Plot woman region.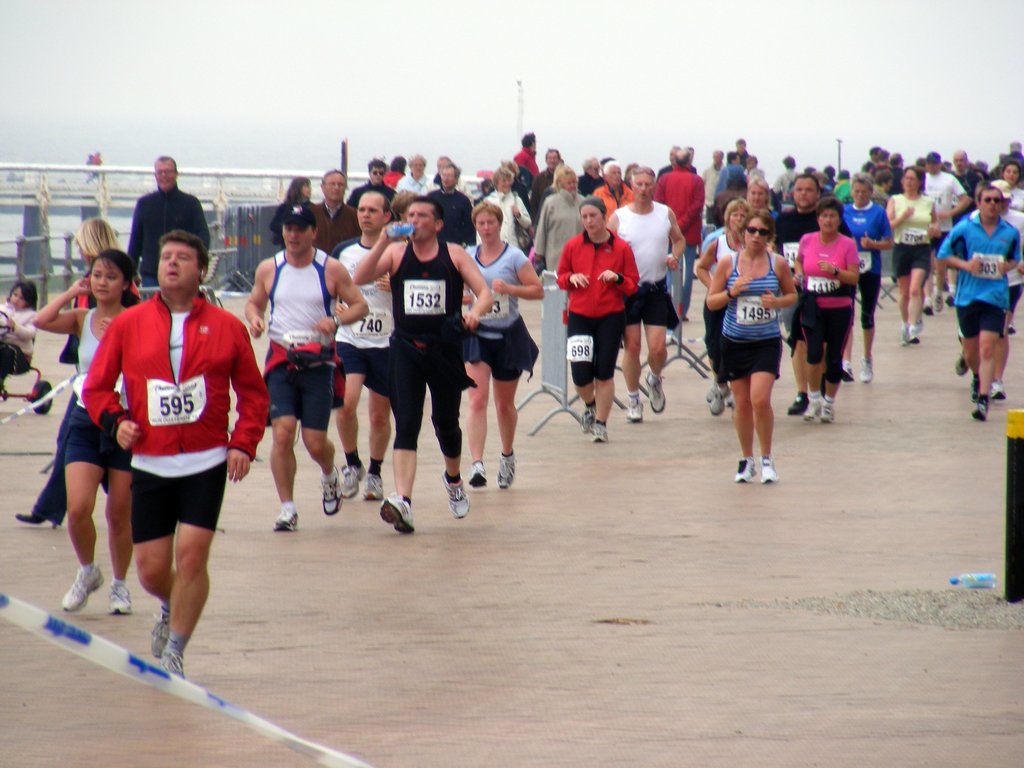
Plotted at box(0, 278, 42, 398).
